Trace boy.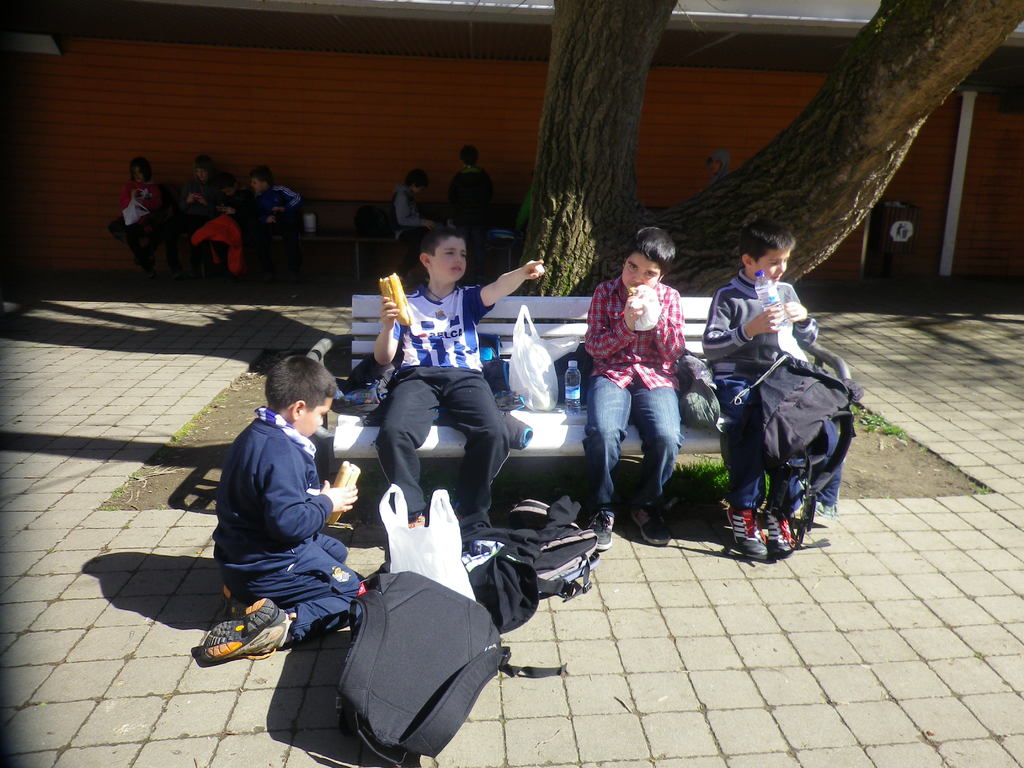
Traced to 248,164,301,300.
